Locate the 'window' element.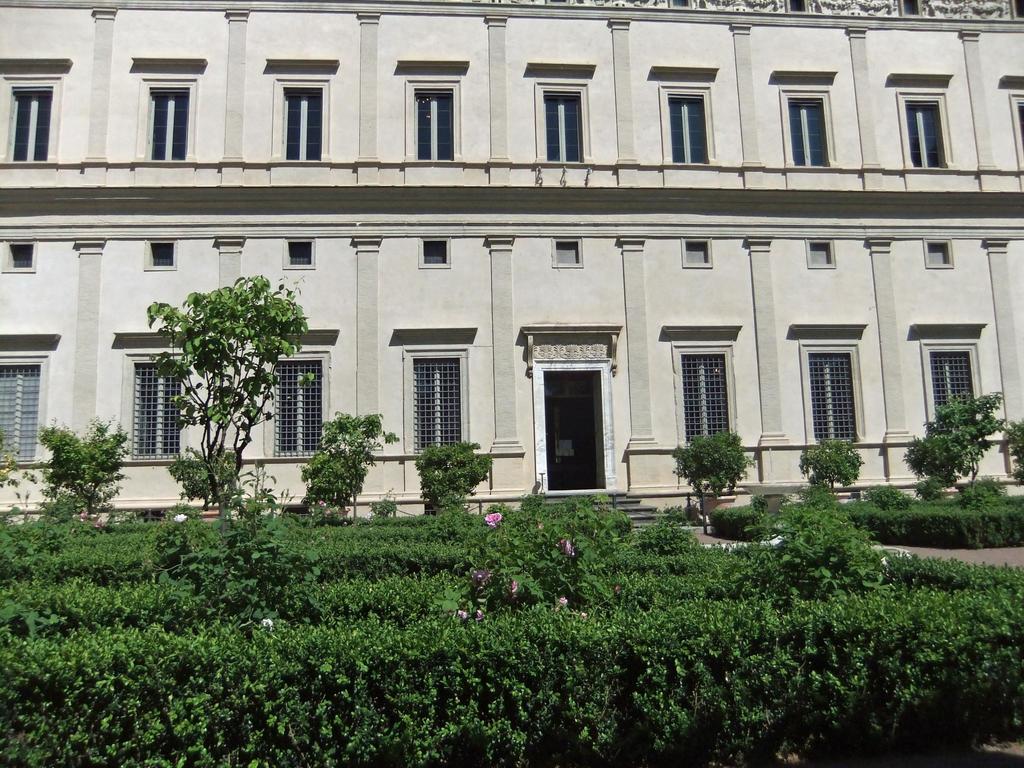
Element bbox: {"x1": 4, "y1": 355, "x2": 38, "y2": 471}.
